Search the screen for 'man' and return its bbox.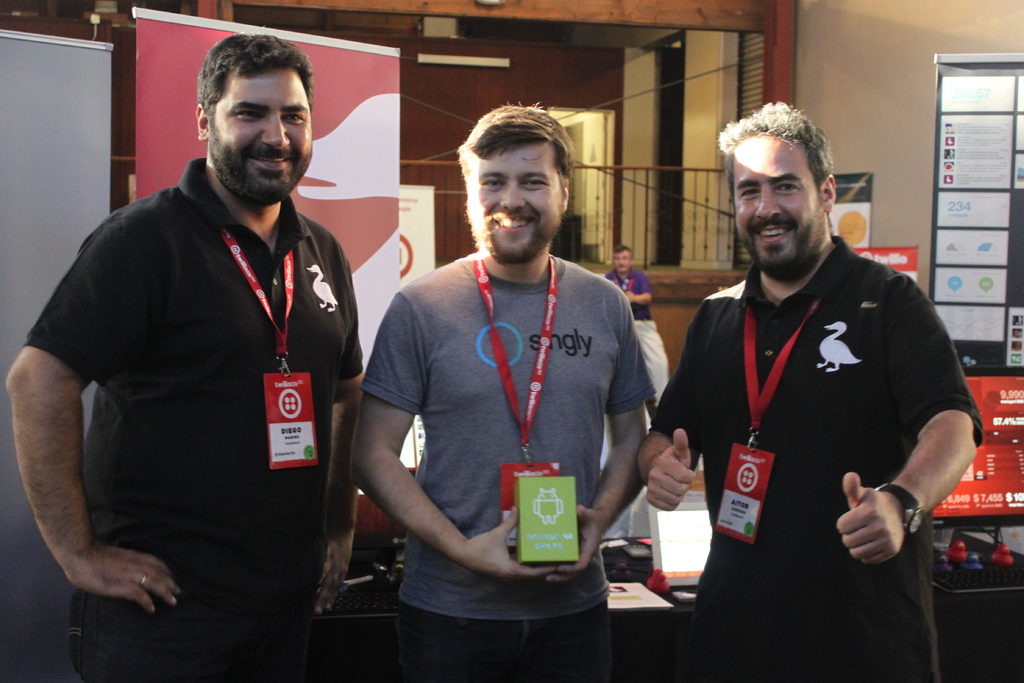
Found: [351,99,653,682].
